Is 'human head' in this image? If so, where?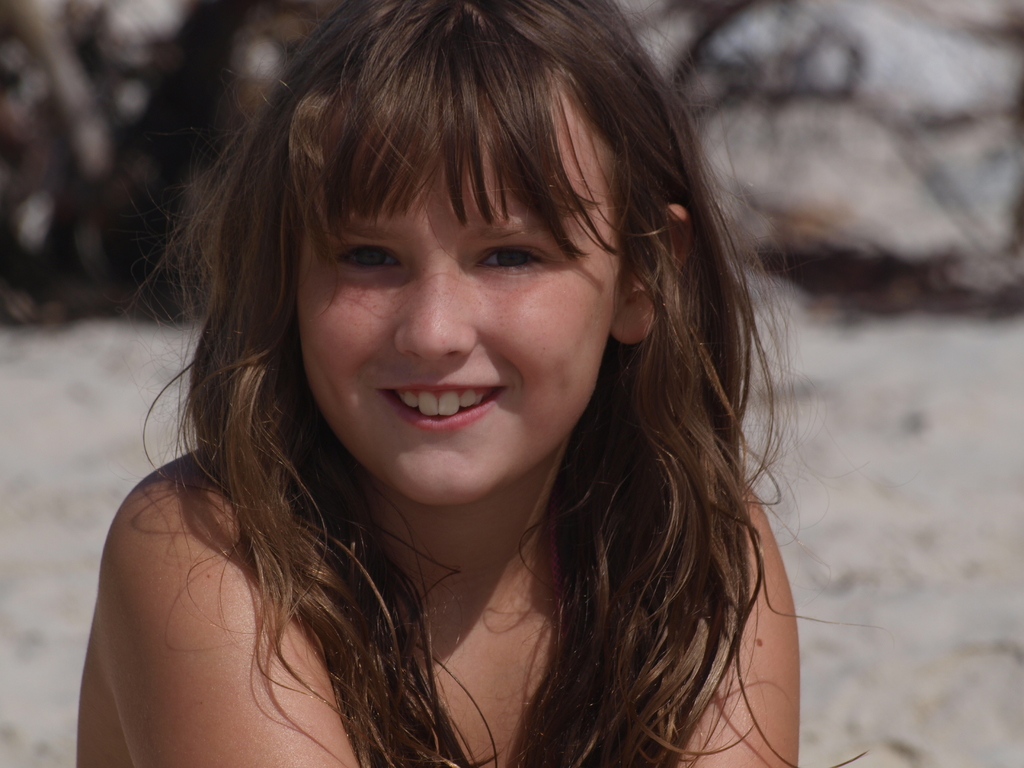
Yes, at 191/8/714/470.
